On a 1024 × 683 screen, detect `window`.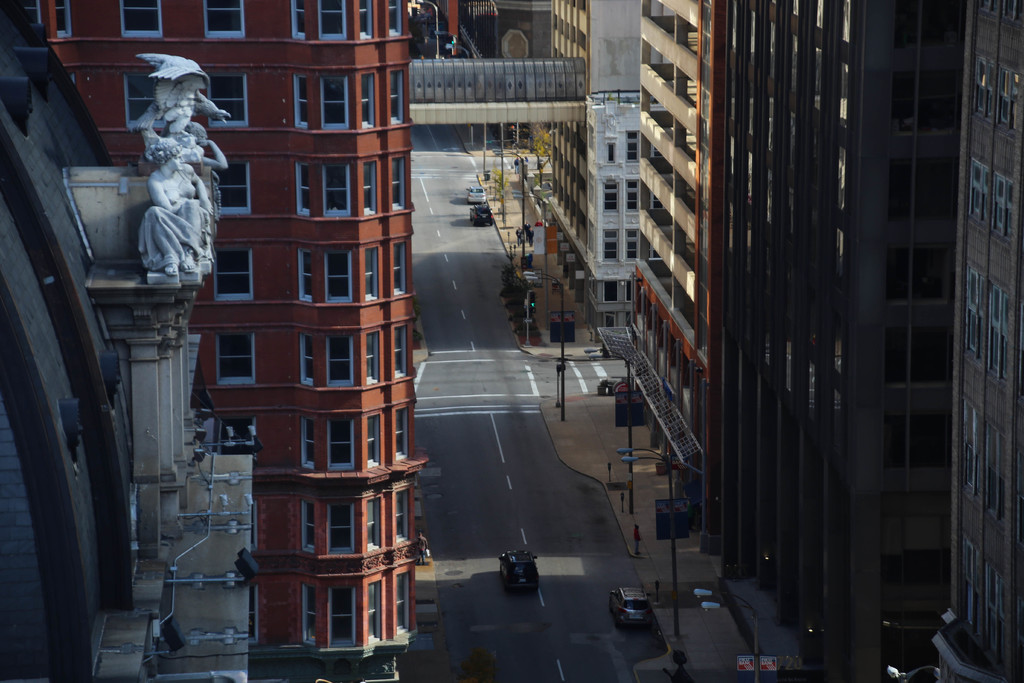
<box>300,414,313,469</box>.
